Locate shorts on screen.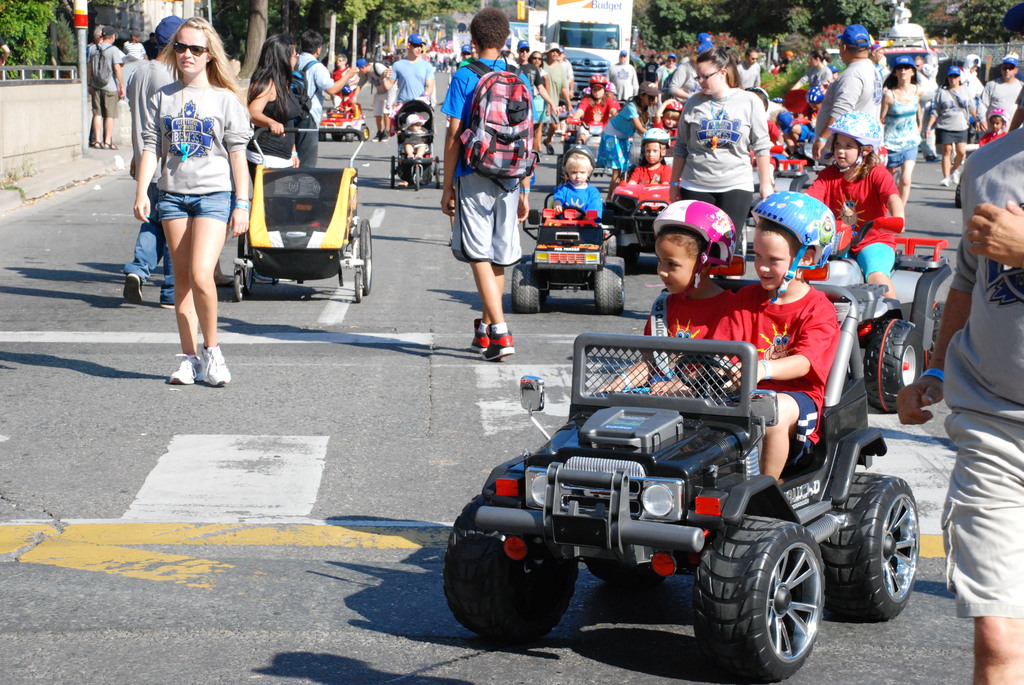
On screen at detection(939, 130, 970, 143).
